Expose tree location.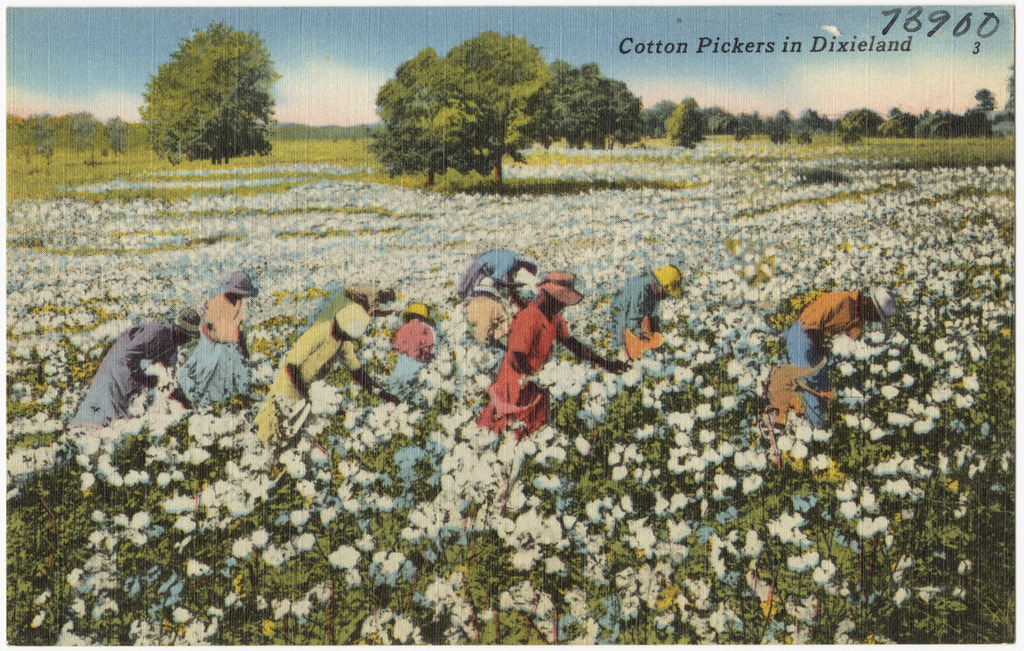
Exposed at left=135, top=14, right=270, bottom=169.
